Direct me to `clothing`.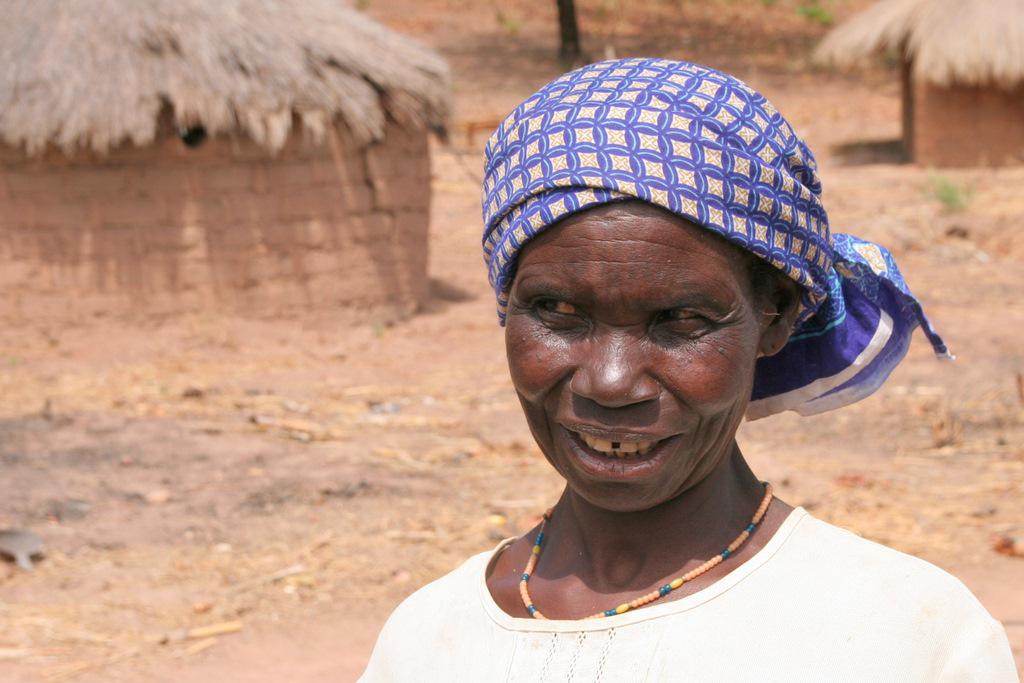
Direction: crop(363, 451, 1002, 670).
